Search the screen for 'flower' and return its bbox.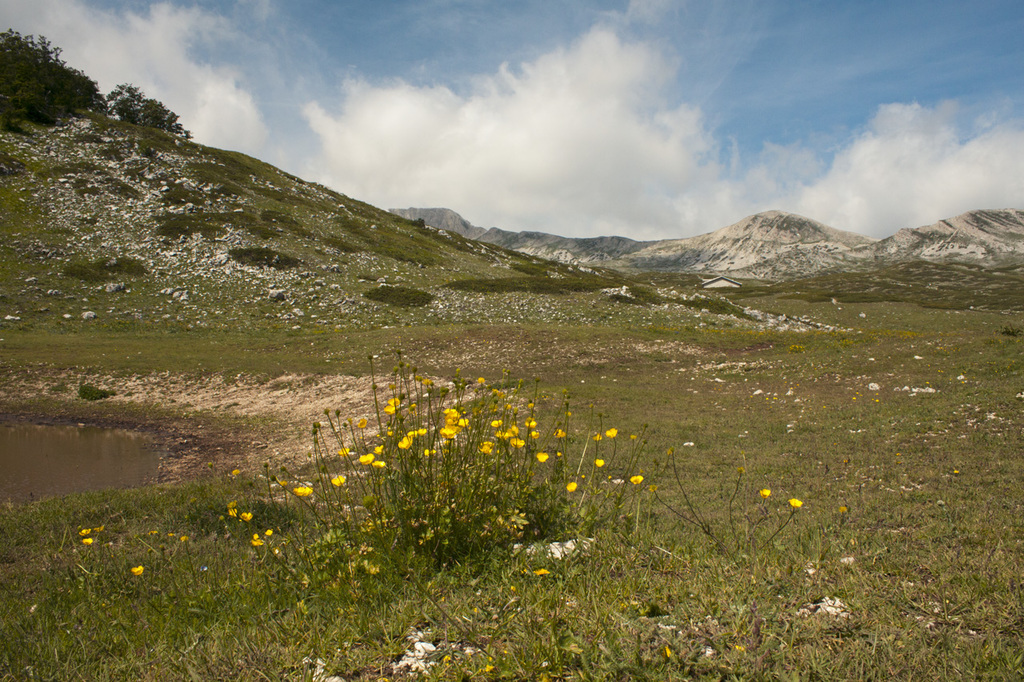
Found: pyautogui.locateOnScreen(388, 397, 400, 421).
